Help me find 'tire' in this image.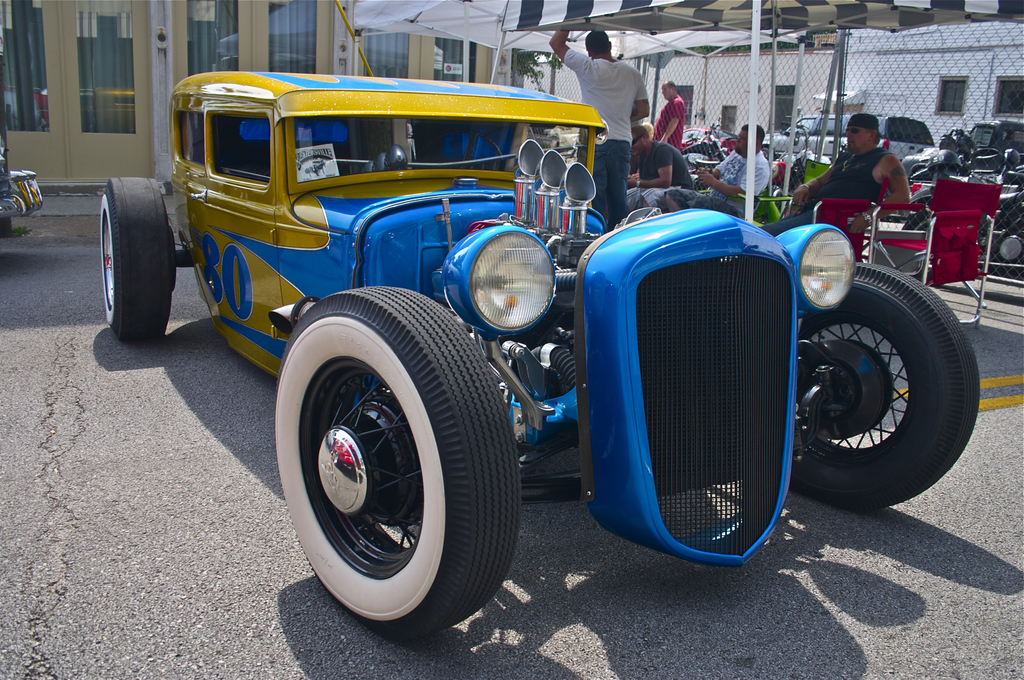
Found it: <box>904,211,936,241</box>.
